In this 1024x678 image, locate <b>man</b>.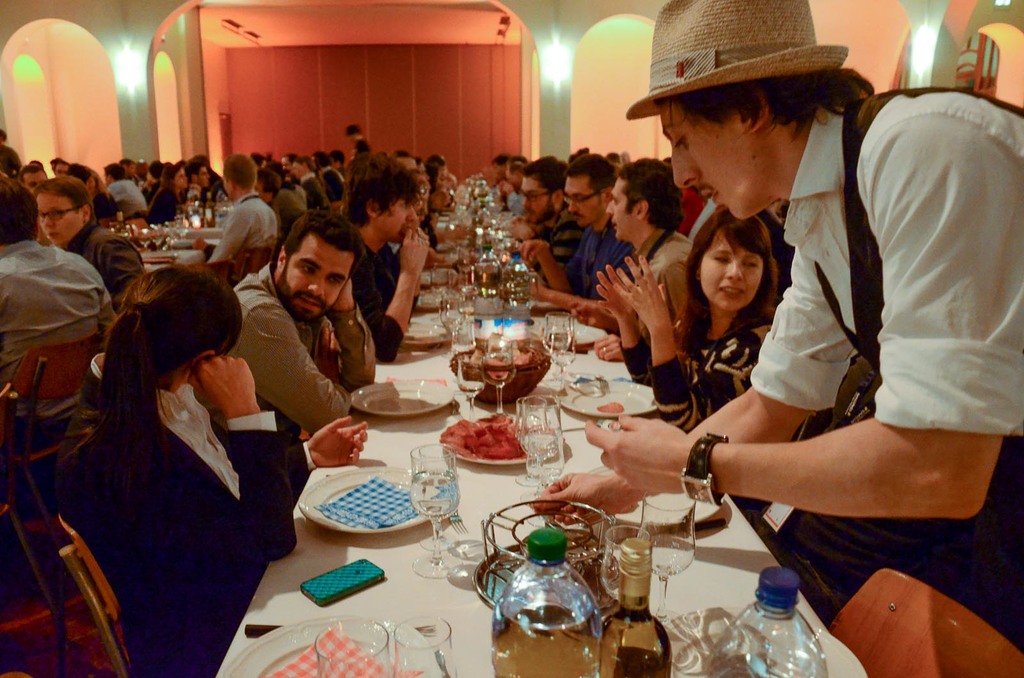
Bounding box: crop(517, 152, 636, 299).
